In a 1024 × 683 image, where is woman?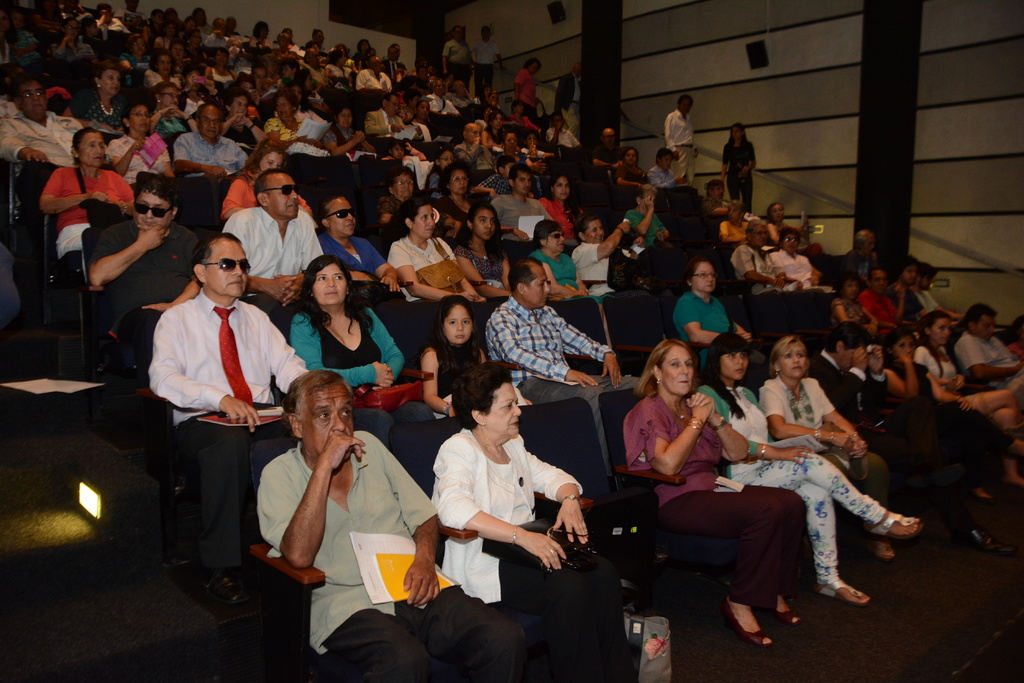
locate(275, 255, 420, 391).
